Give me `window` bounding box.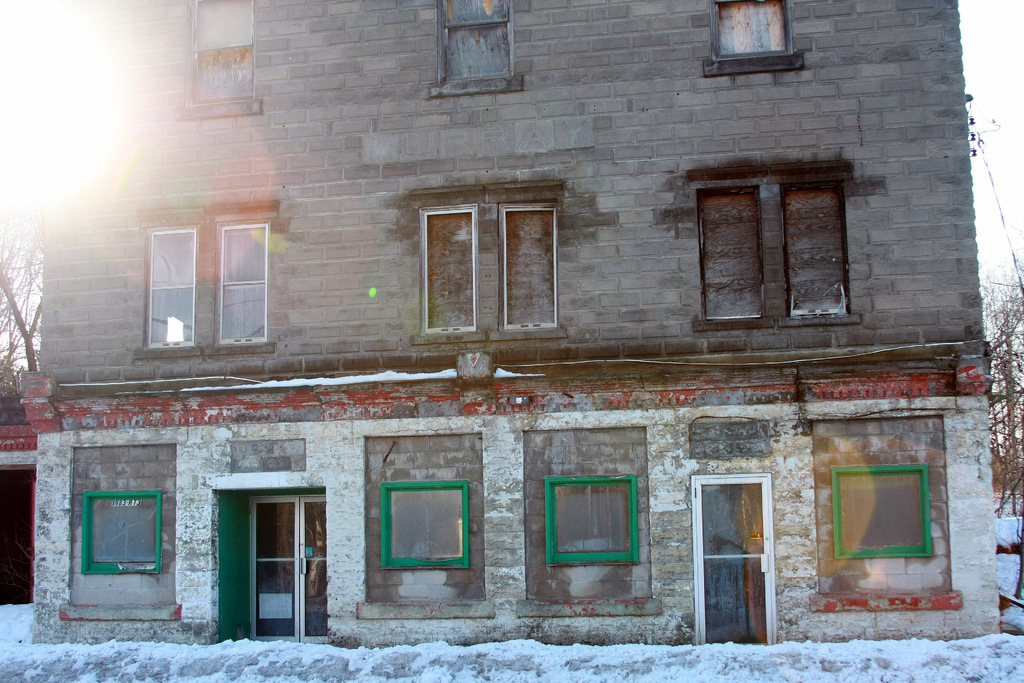
select_region(145, 227, 202, 347).
